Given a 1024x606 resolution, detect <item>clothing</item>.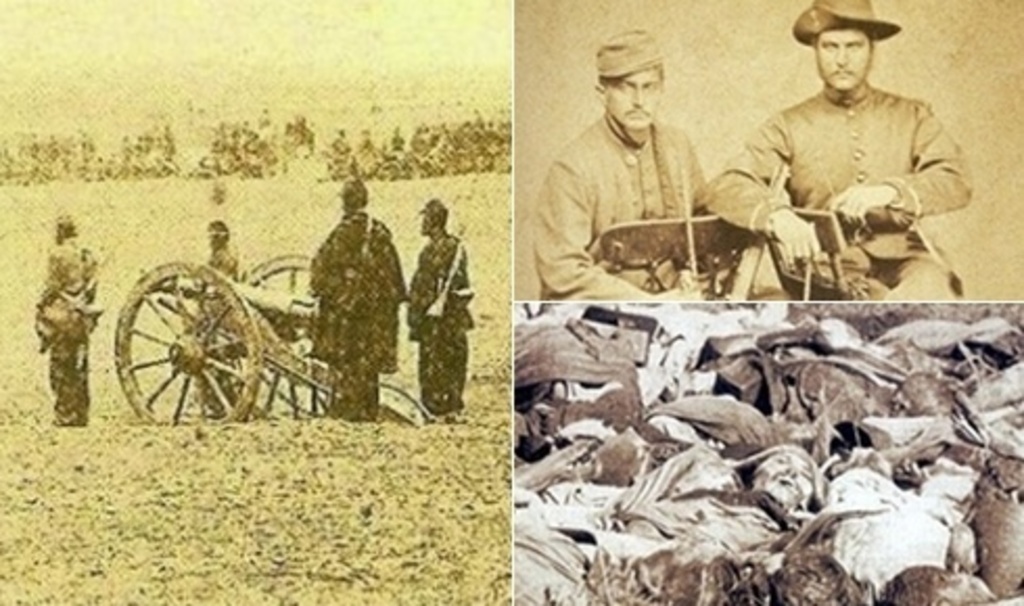
left=405, top=232, right=479, bottom=422.
